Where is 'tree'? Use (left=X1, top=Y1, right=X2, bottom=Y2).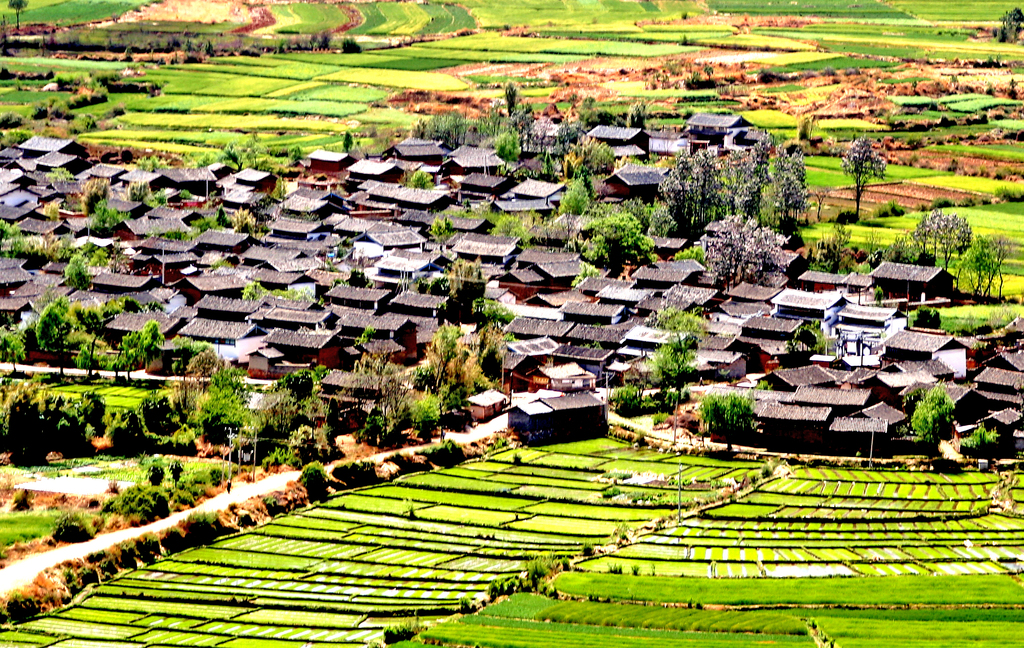
(left=235, top=207, right=265, bottom=241).
